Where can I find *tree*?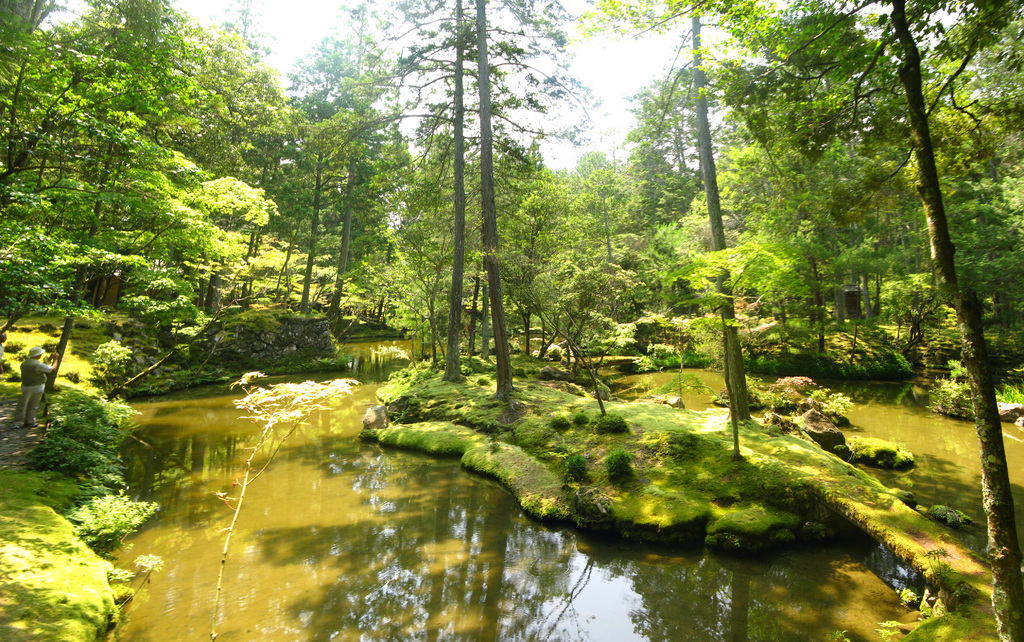
You can find it at x1=865 y1=3 x2=1023 y2=388.
